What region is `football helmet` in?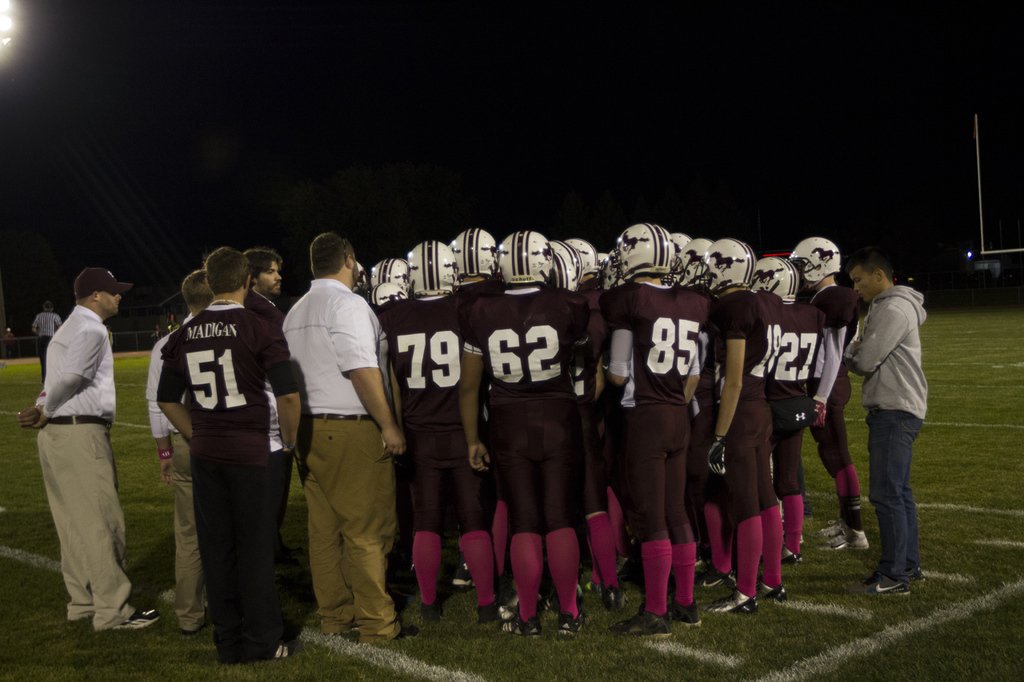
[789, 235, 846, 289].
